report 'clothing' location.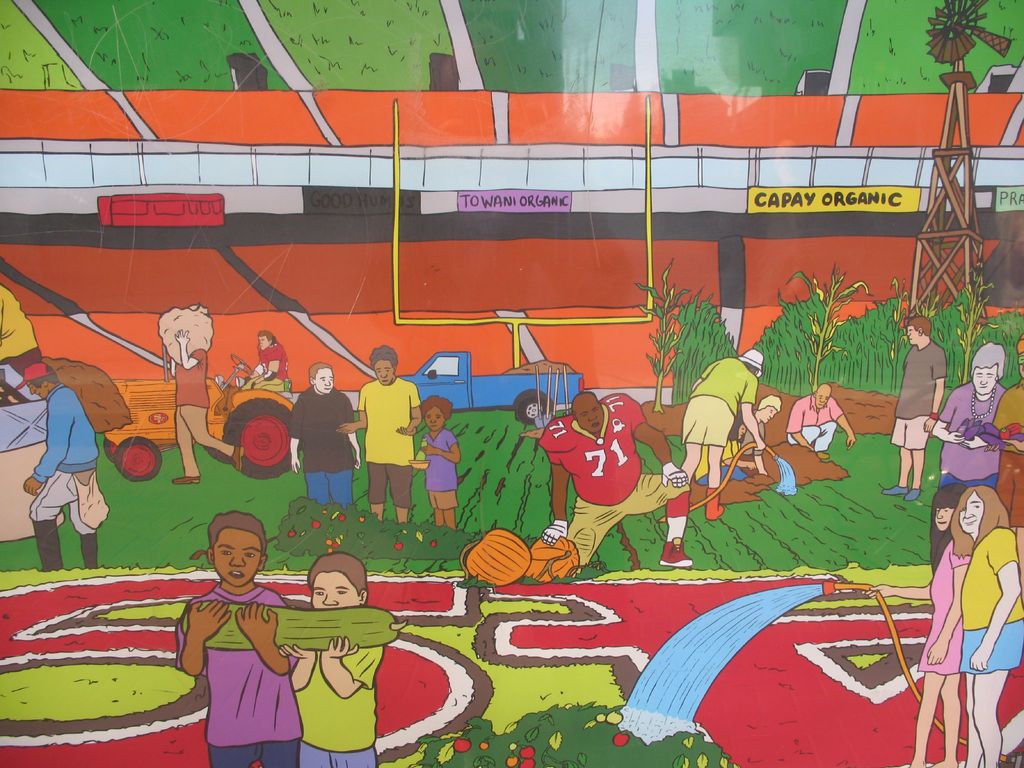
Report: crop(248, 339, 293, 383).
